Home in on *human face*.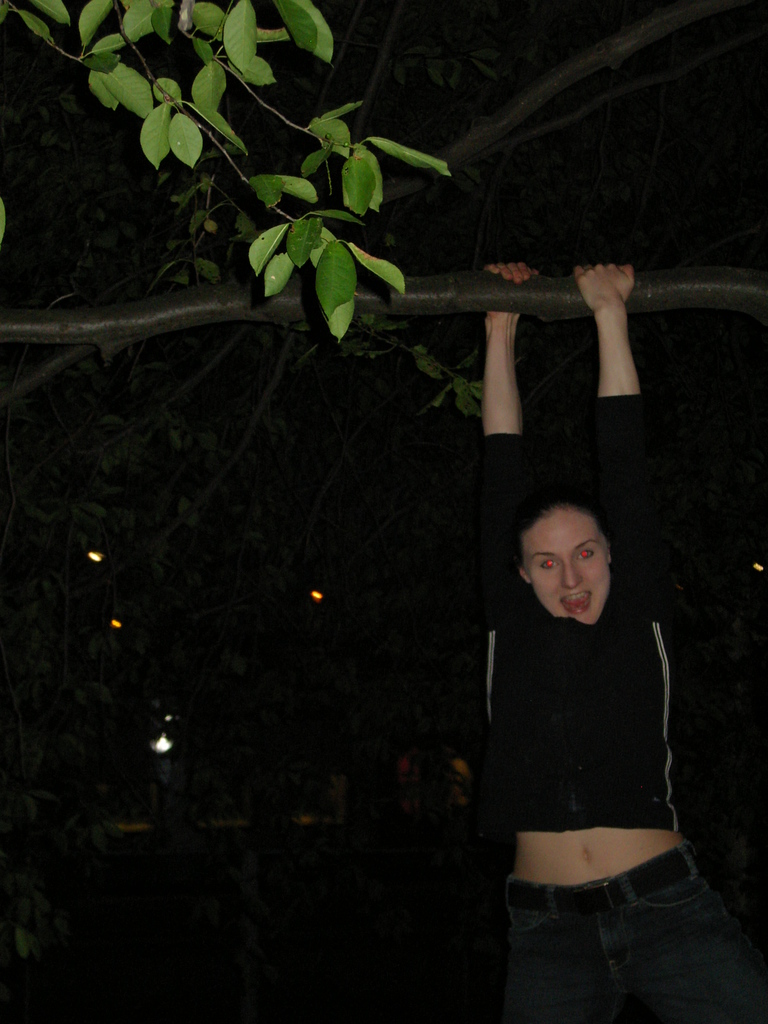
Homed in at {"x1": 518, "y1": 504, "x2": 611, "y2": 626}.
